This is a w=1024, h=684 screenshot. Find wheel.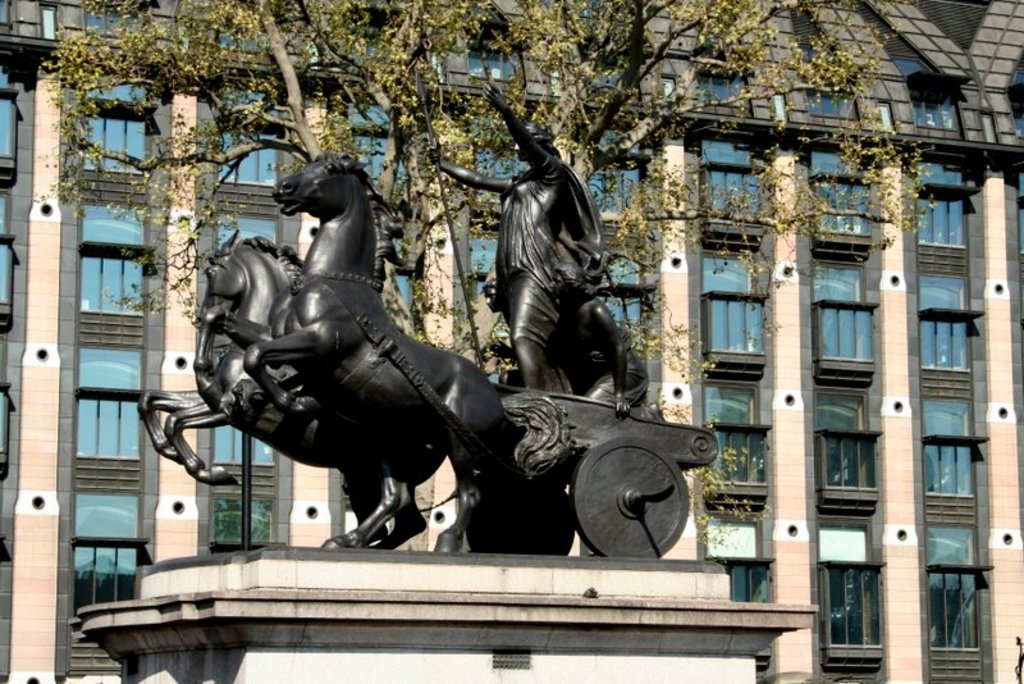
Bounding box: 563, 427, 695, 558.
